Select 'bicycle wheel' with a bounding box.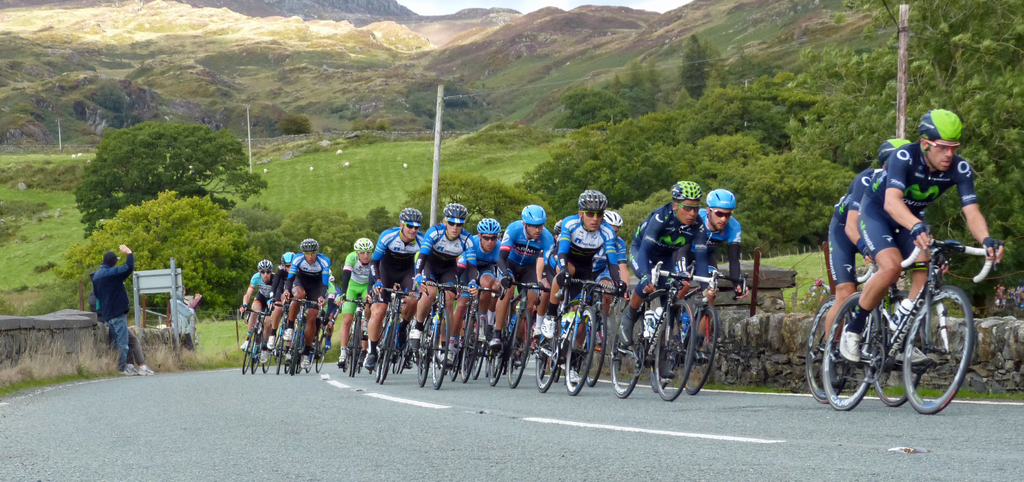
crop(871, 289, 927, 410).
